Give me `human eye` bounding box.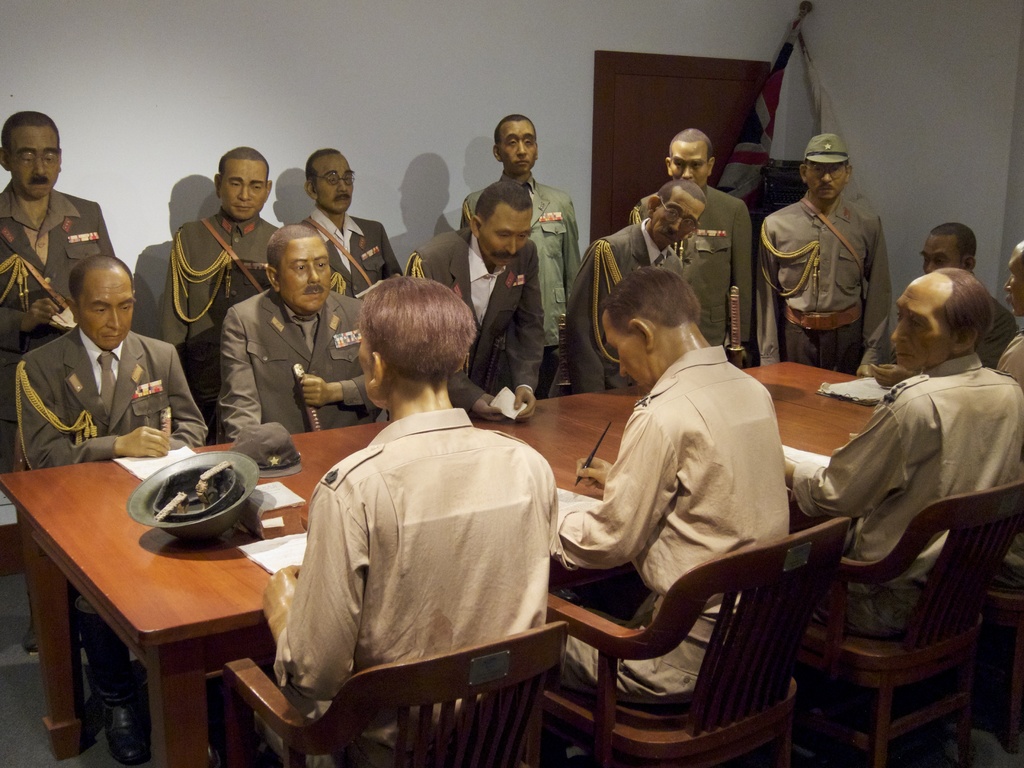
<region>504, 136, 520, 148</region>.
